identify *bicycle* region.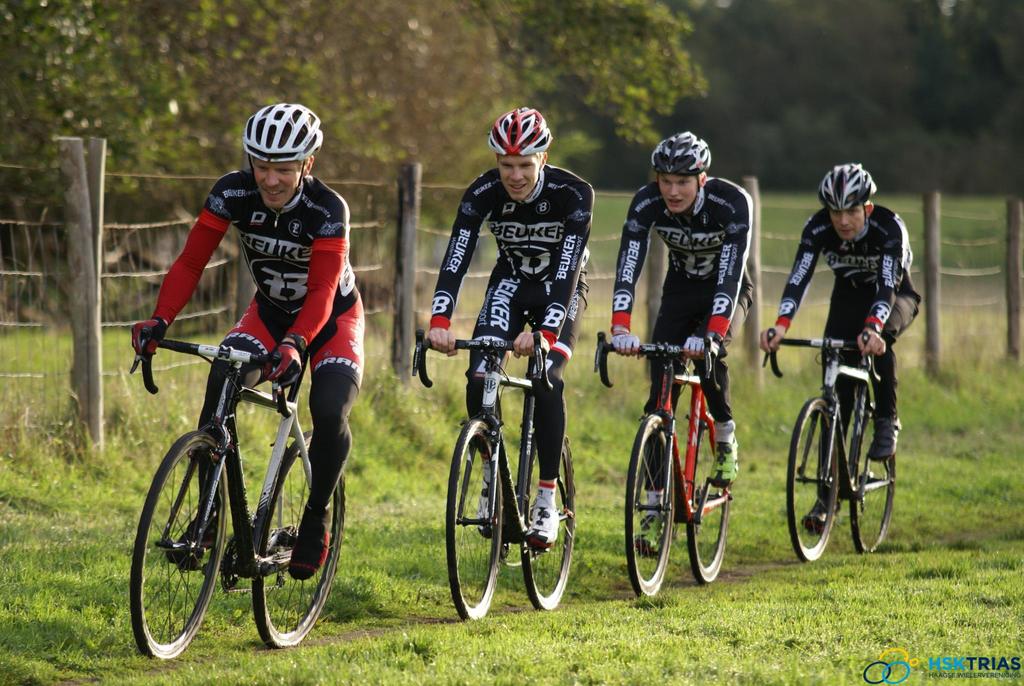
Region: BBox(788, 328, 897, 563).
